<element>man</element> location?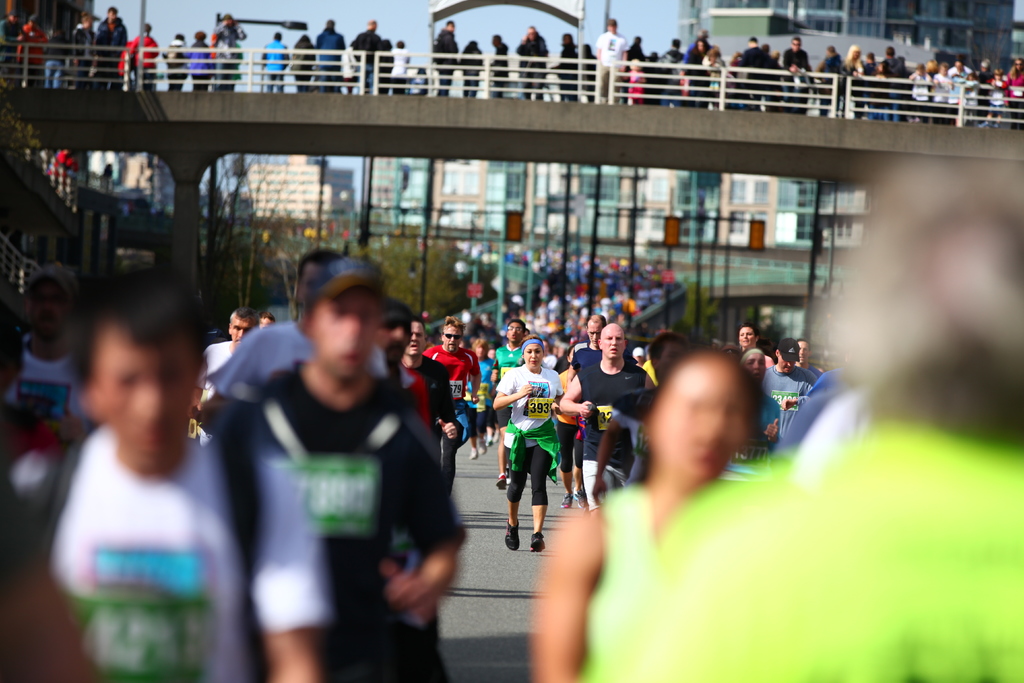
260 32 290 94
